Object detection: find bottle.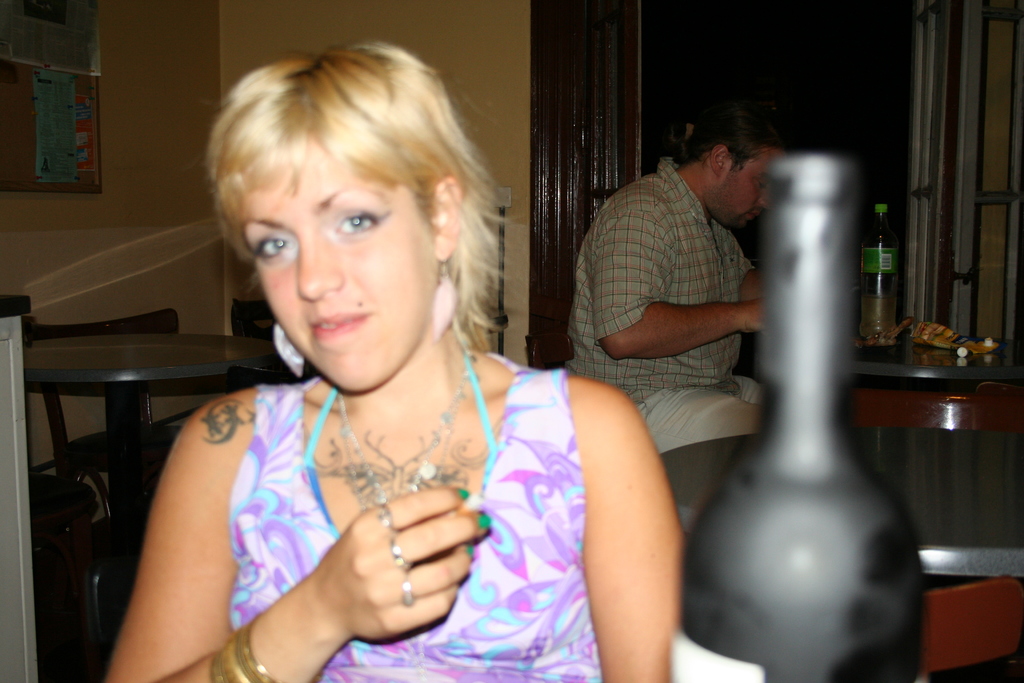
select_region(646, 126, 948, 677).
